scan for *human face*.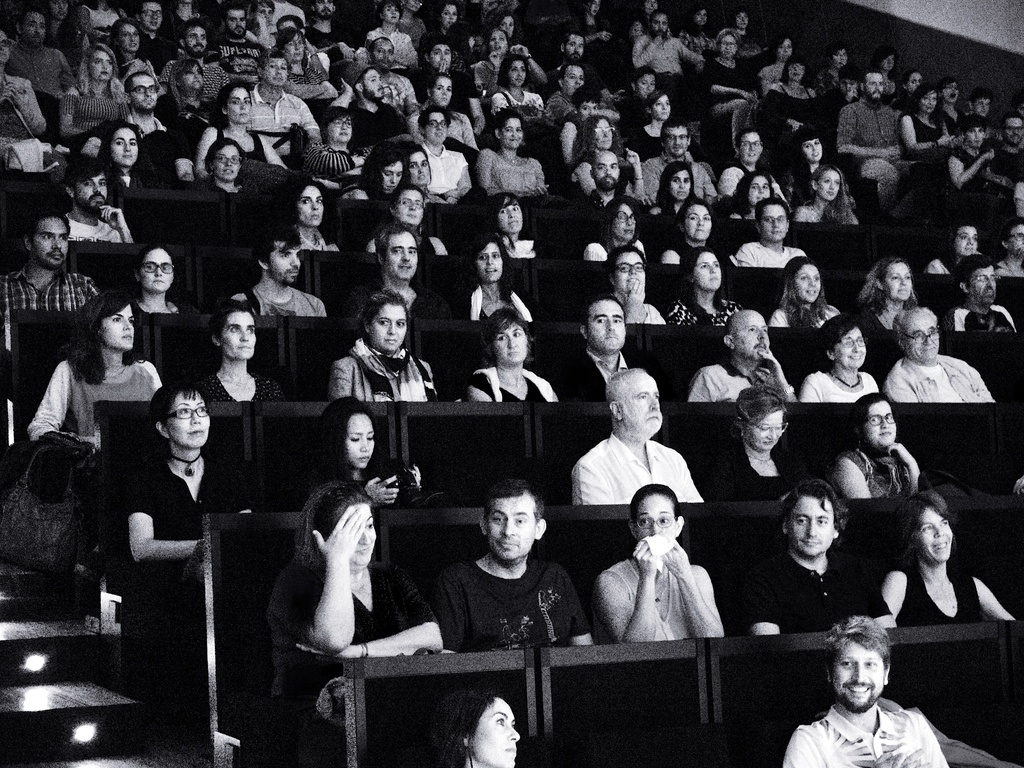
Scan result: (left=565, top=31, right=586, bottom=58).
